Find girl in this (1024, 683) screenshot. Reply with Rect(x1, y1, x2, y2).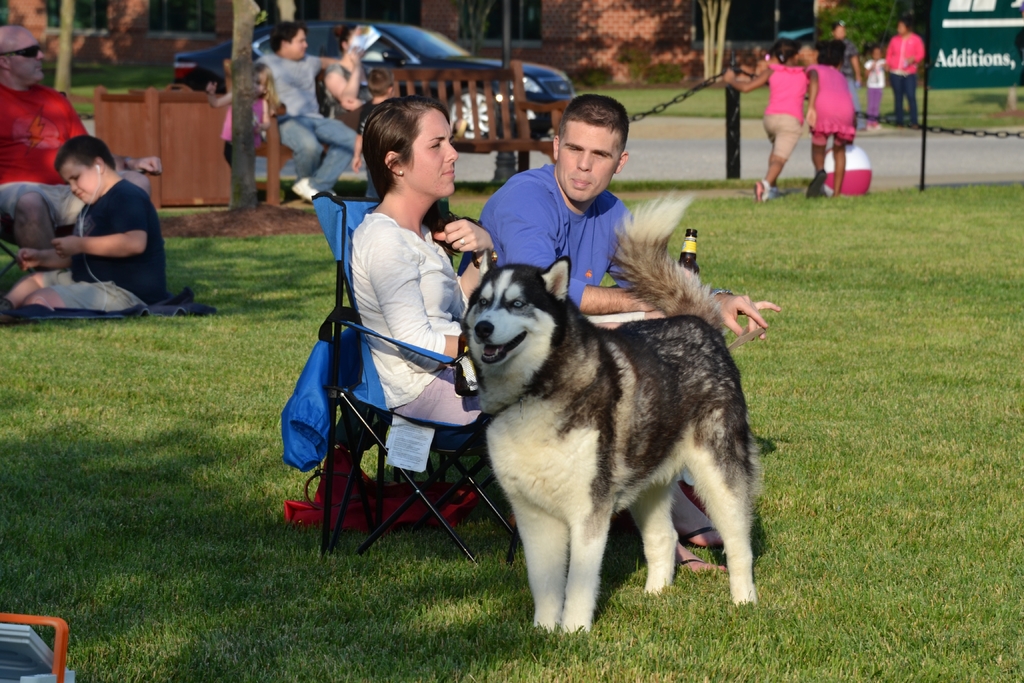
Rect(804, 37, 854, 199).
